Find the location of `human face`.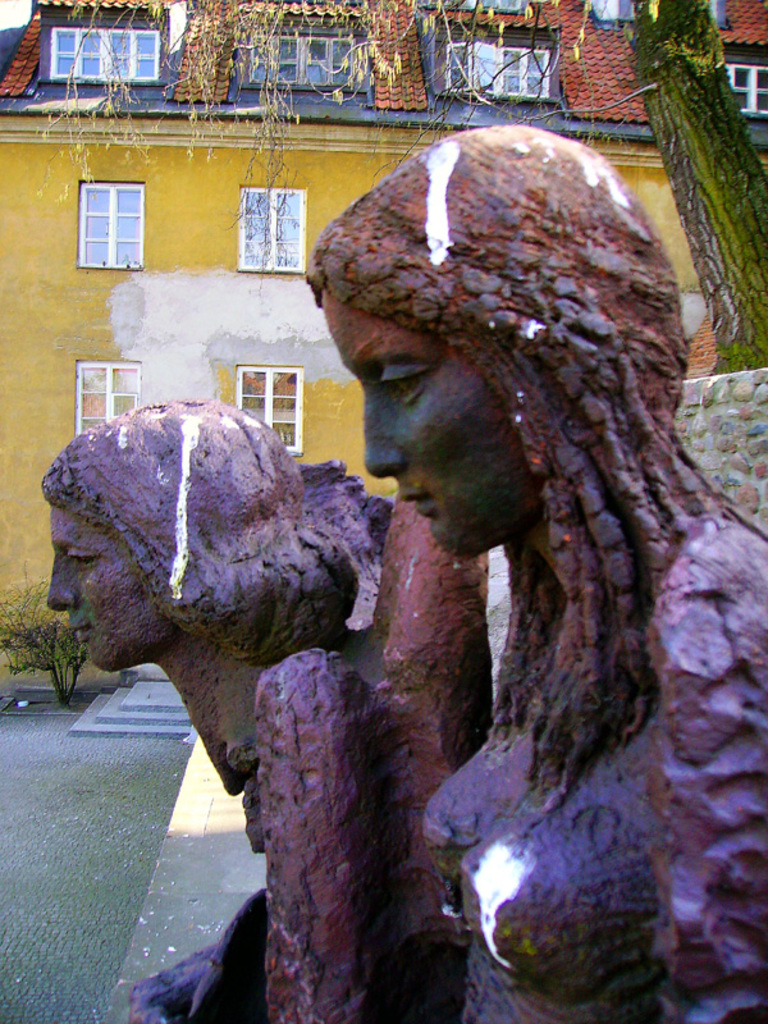
Location: crop(323, 285, 527, 559).
